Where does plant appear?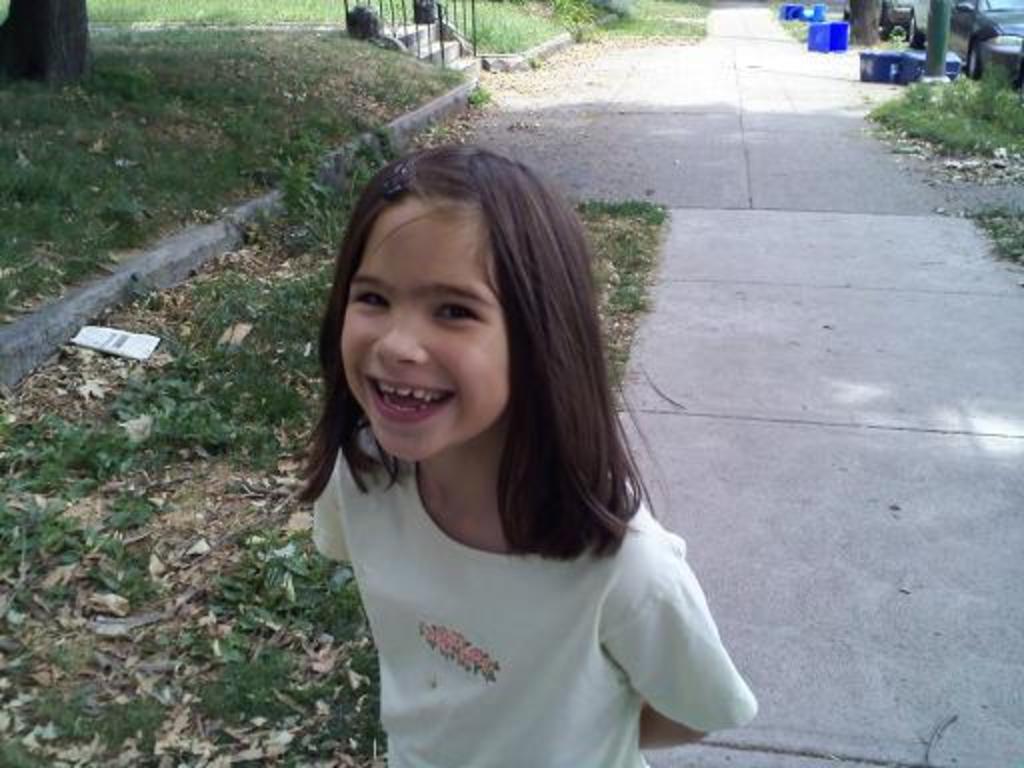
Appears at {"left": 464, "top": 80, "right": 498, "bottom": 102}.
